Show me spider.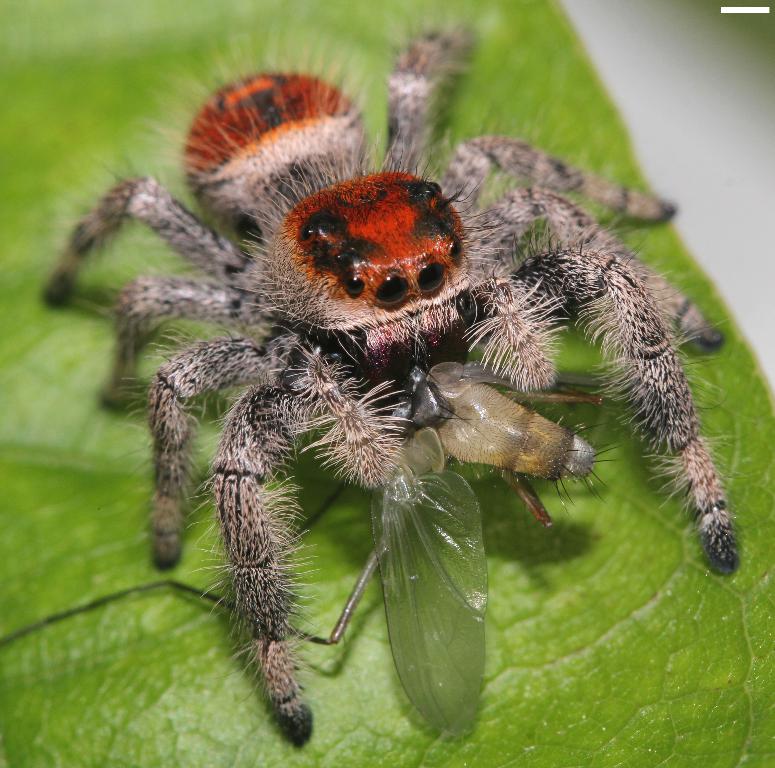
spider is here: [left=33, top=16, right=750, bottom=755].
